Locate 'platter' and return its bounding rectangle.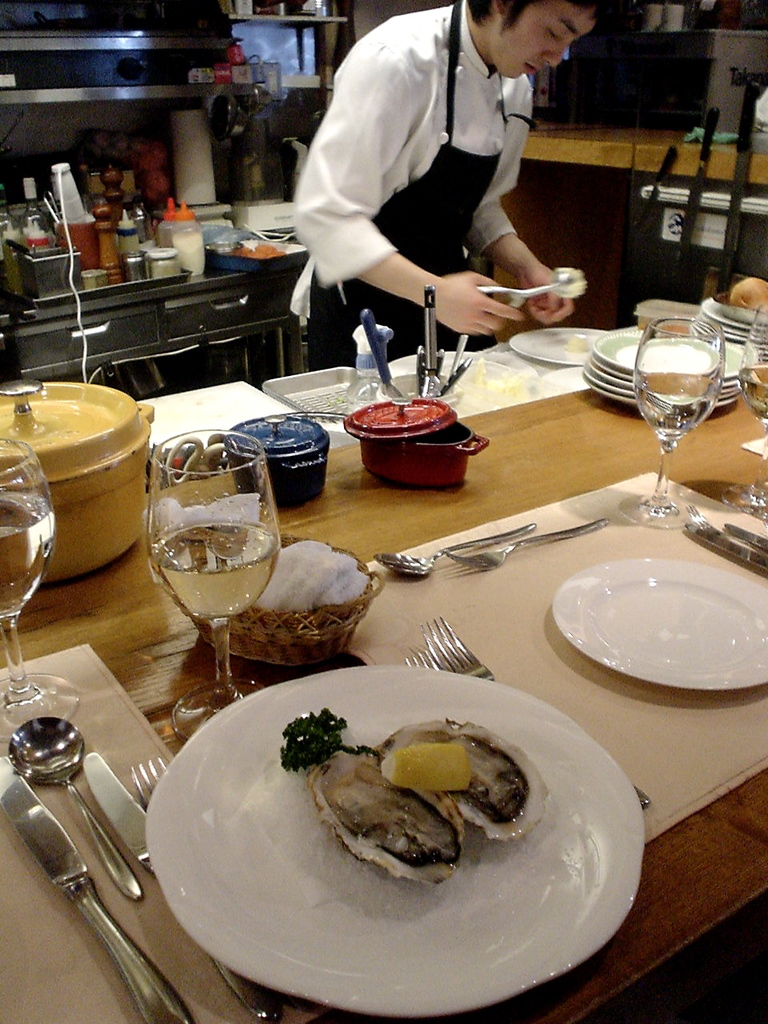
Rect(144, 665, 642, 1018).
